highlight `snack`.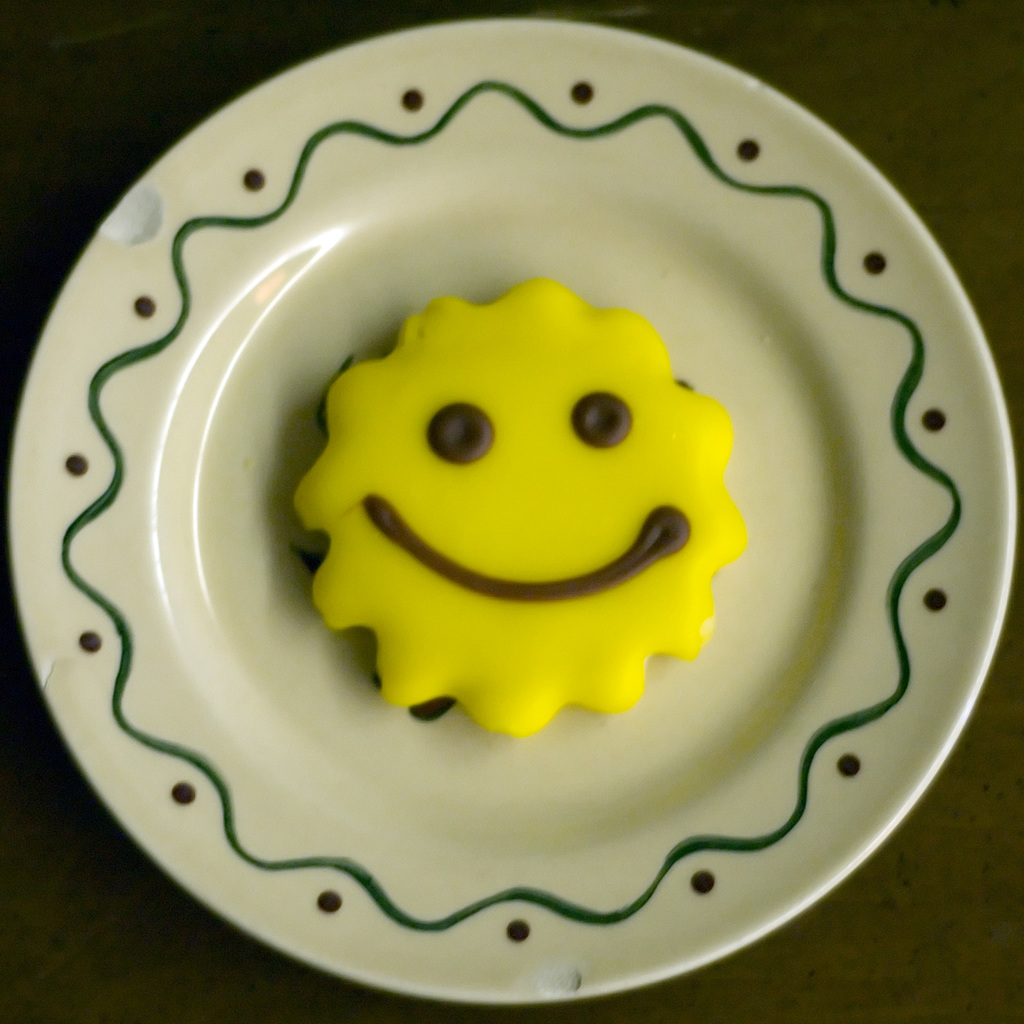
Highlighted region: [left=300, top=273, right=744, bottom=732].
